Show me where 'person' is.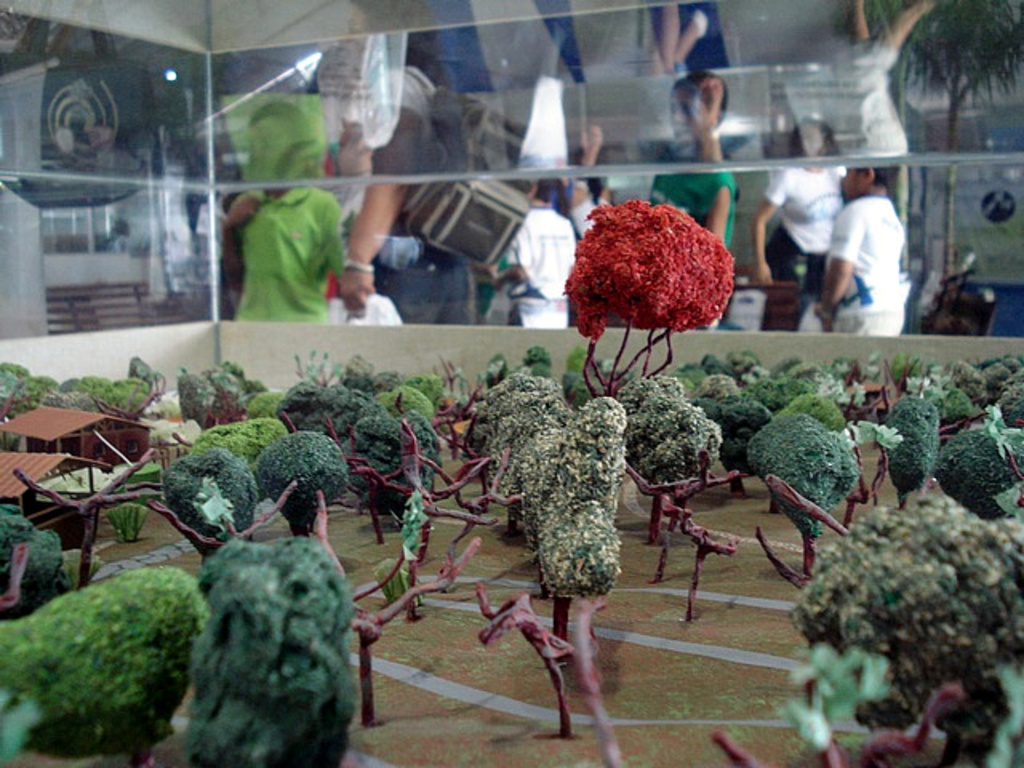
'person' is at <box>818,149,909,334</box>.
